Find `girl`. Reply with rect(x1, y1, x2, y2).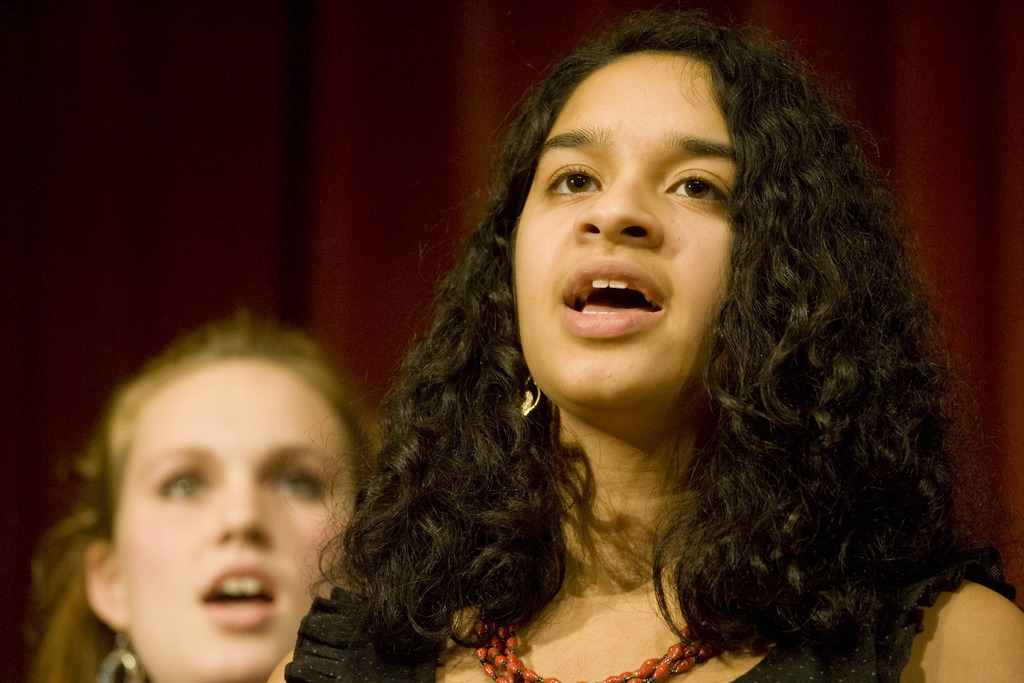
rect(25, 309, 388, 682).
